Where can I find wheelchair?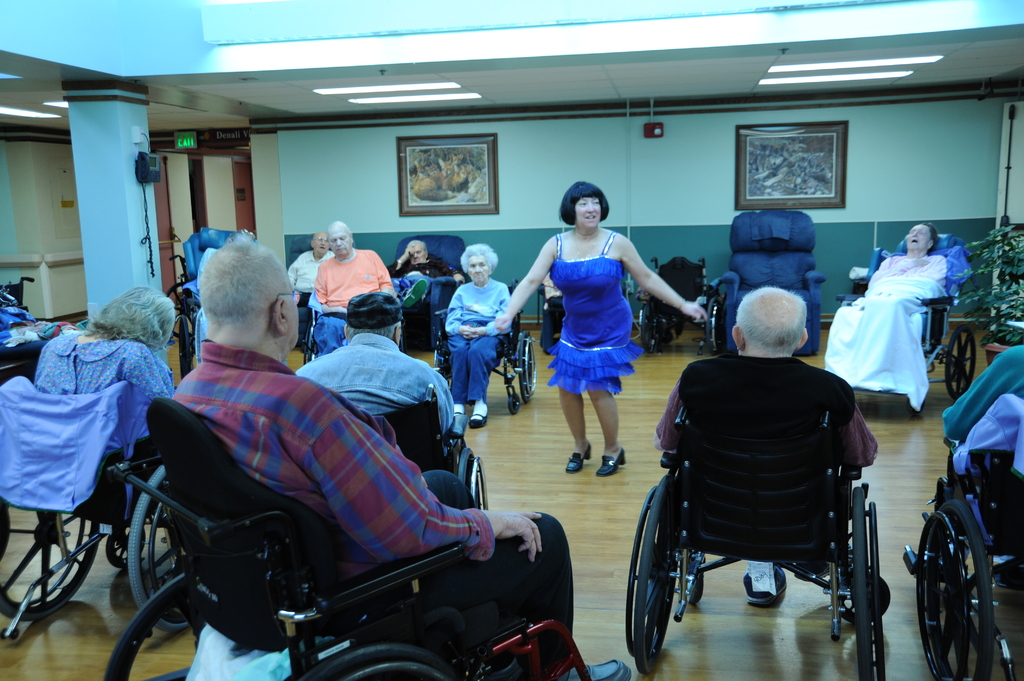
You can find it at {"x1": 832, "y1": 233, "x2": 977, "y2": 414}.
